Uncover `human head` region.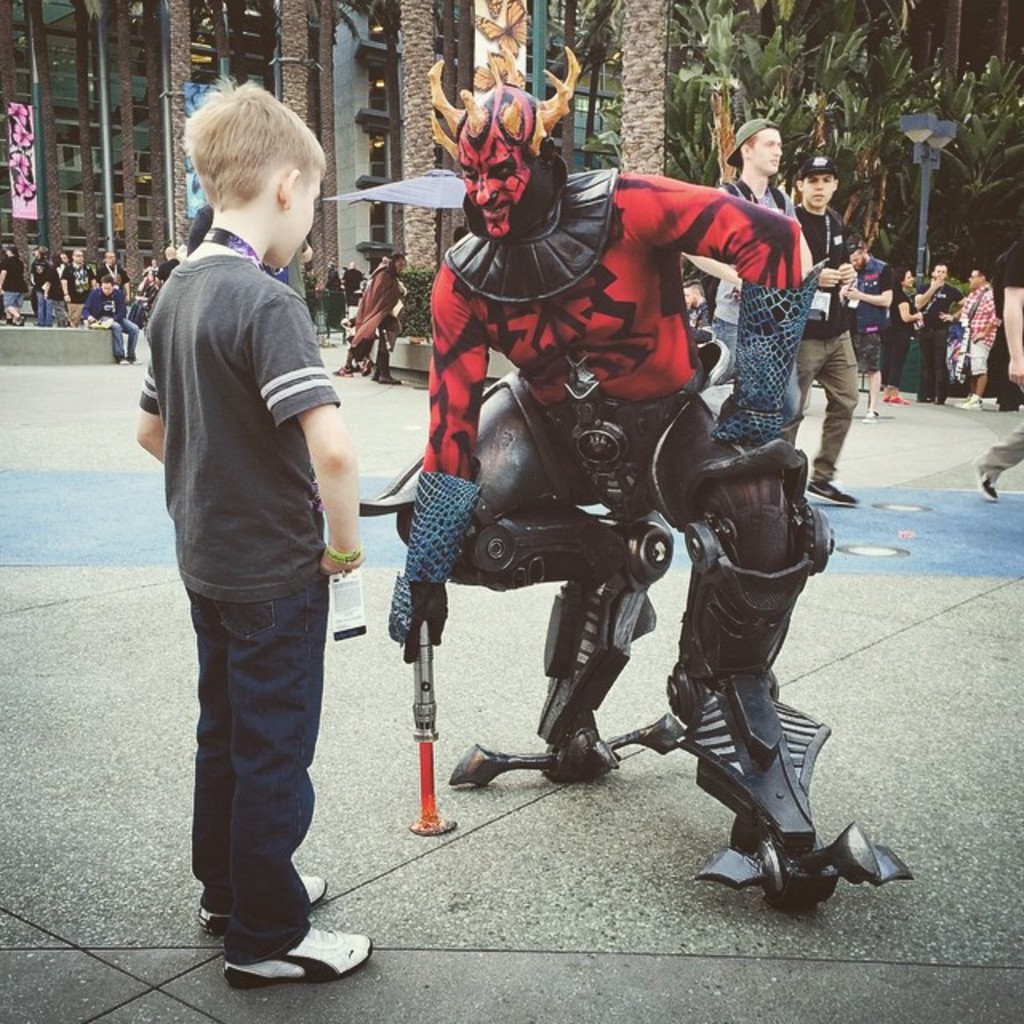
Uncovered: Rect(971, 258, 990, 290).
